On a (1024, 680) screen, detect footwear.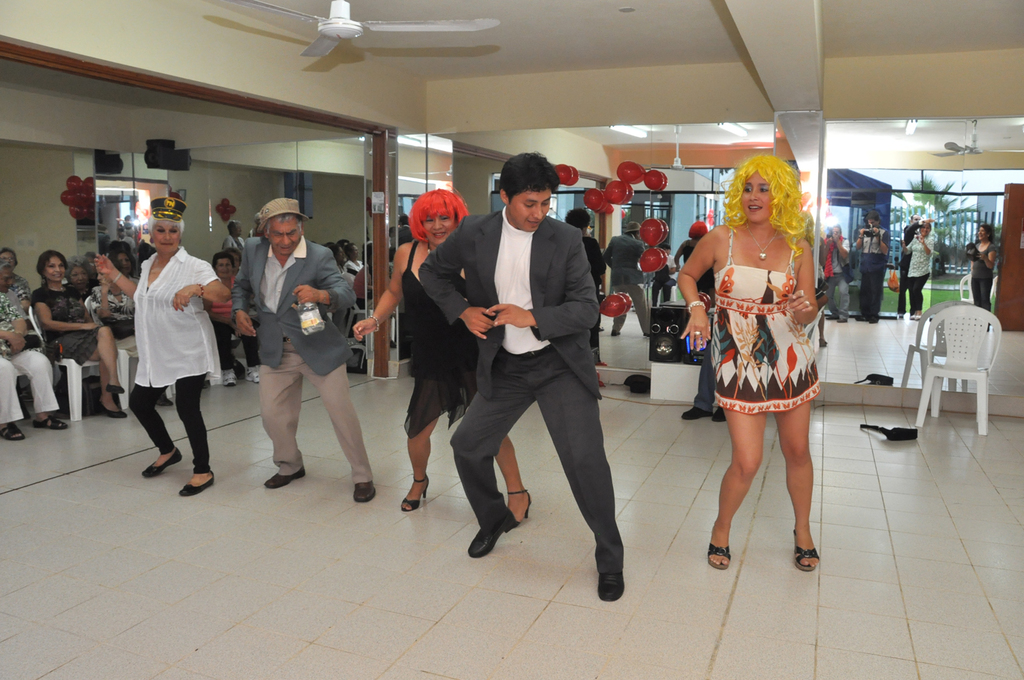
bbox=[352, 479, 378, 502].
